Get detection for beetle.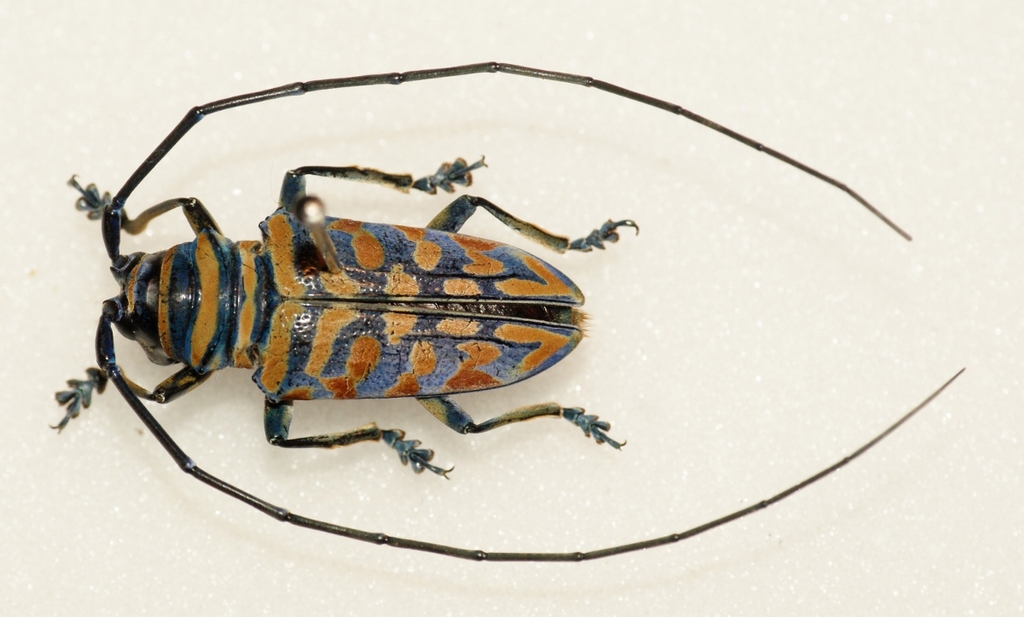
Detection: [x1=102, y1=20, x2=949, y2=556].
